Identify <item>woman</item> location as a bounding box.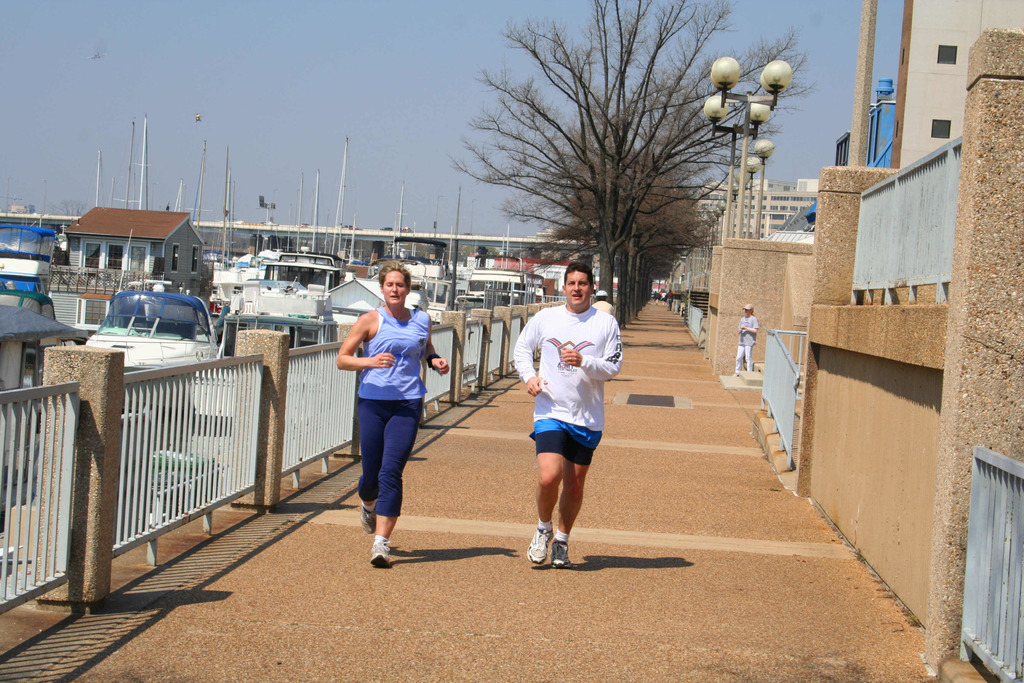
(left=332, top=264, right=451, bottom=576).
